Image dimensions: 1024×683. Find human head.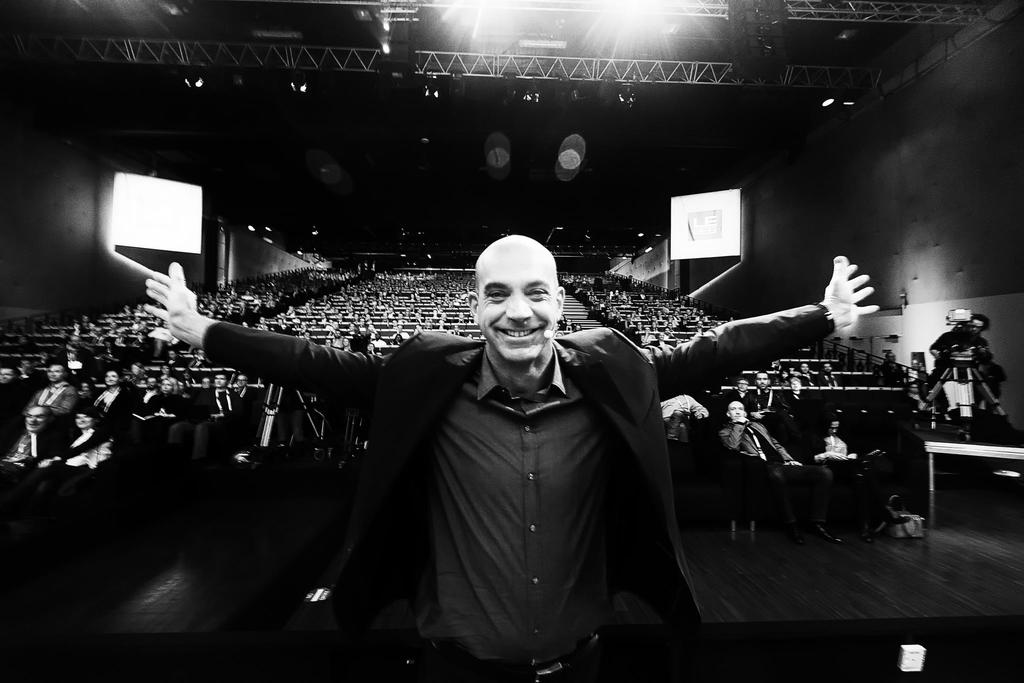
(x1=821, y1=360, x2=834, y2=375).
